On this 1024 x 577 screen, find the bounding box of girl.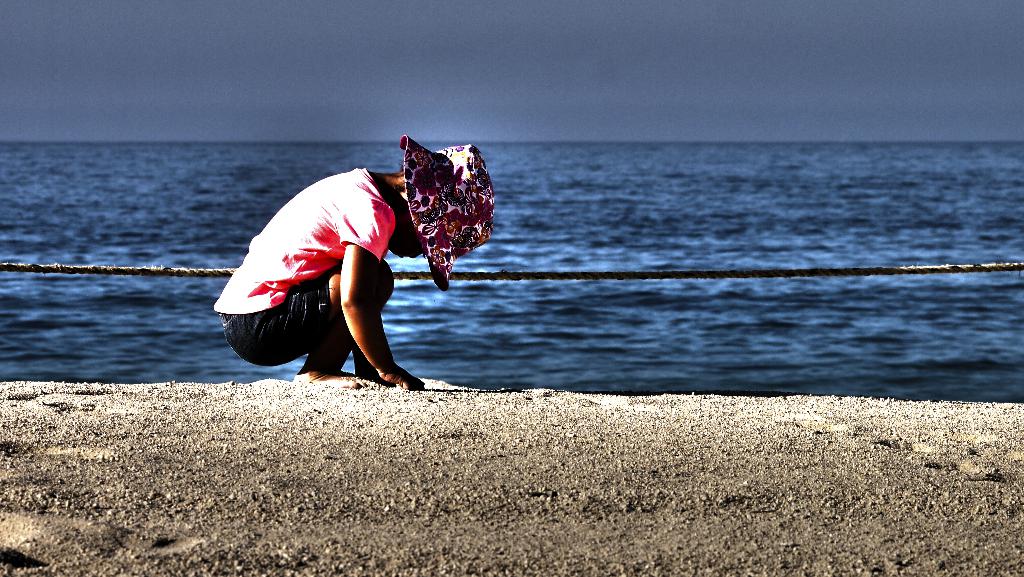
Bounding box: 215:133:486:392.
